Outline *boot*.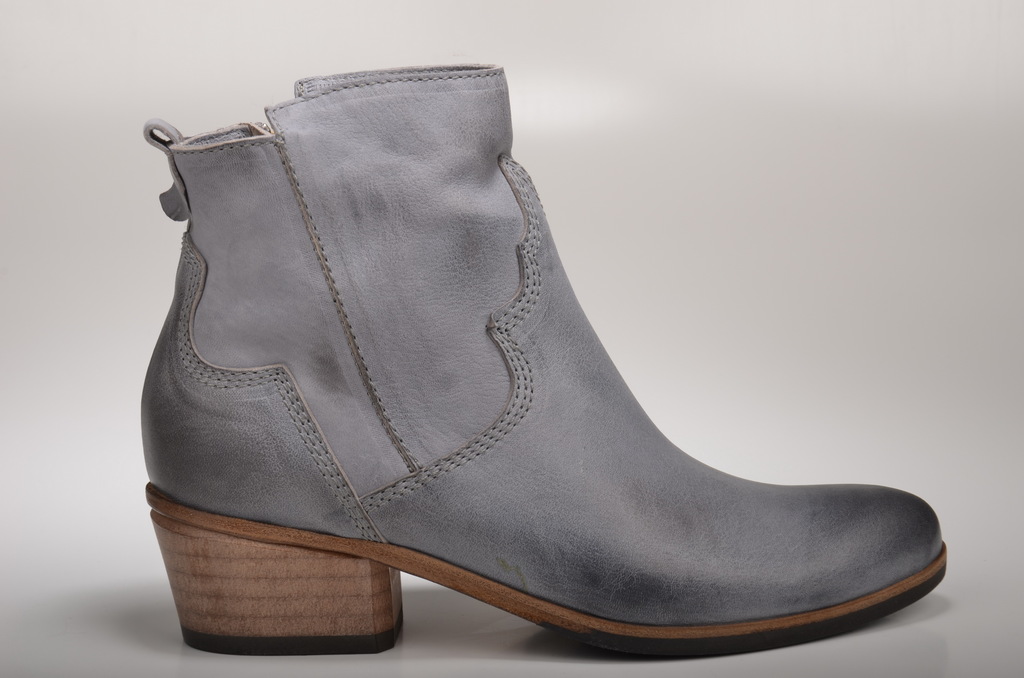
Outline: crop(134, 68, 948, 650).
